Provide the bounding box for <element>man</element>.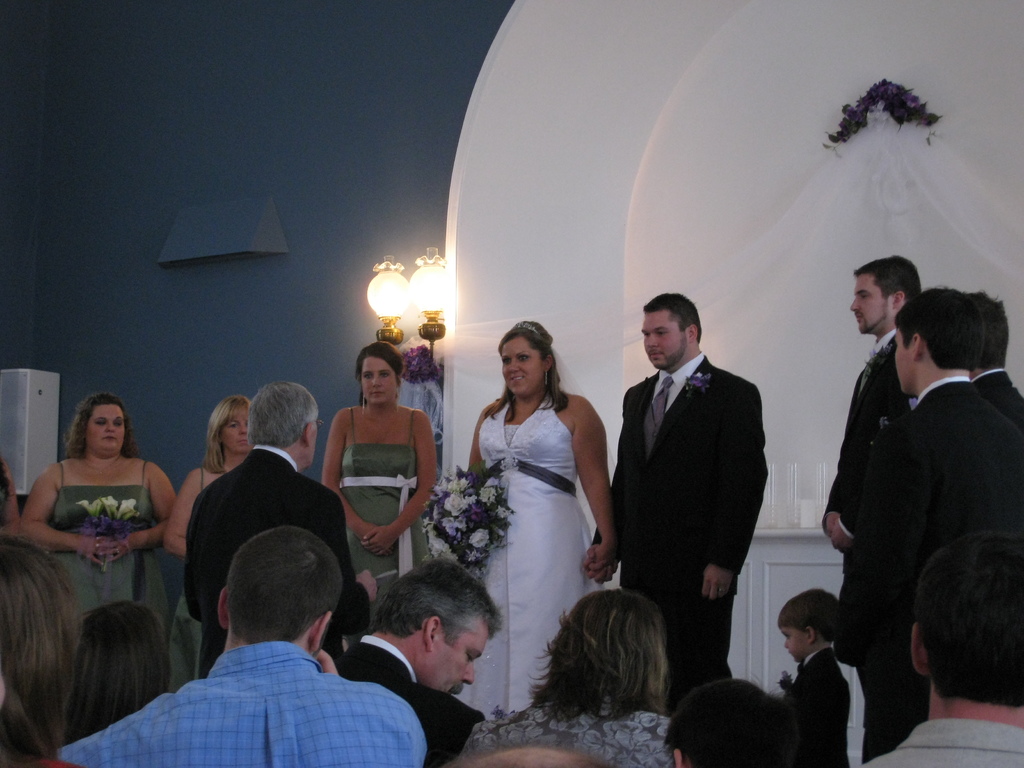
detection(973, 288, 1023, 426).
